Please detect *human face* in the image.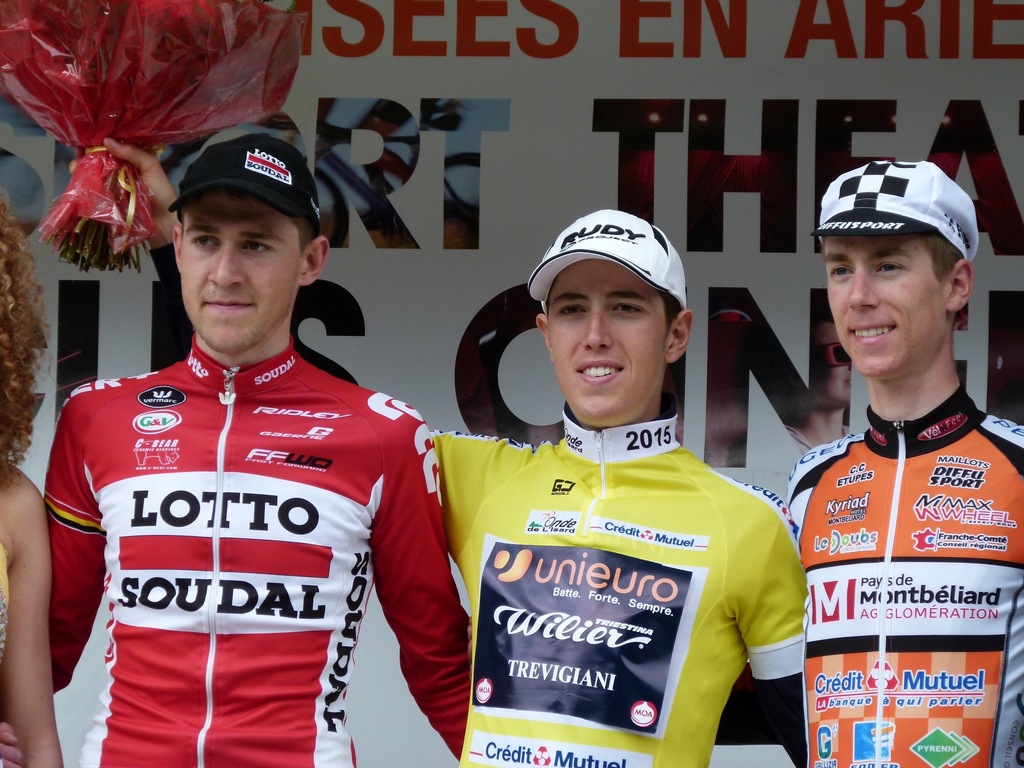
left=827, top=233, right=948, bottom=378.
